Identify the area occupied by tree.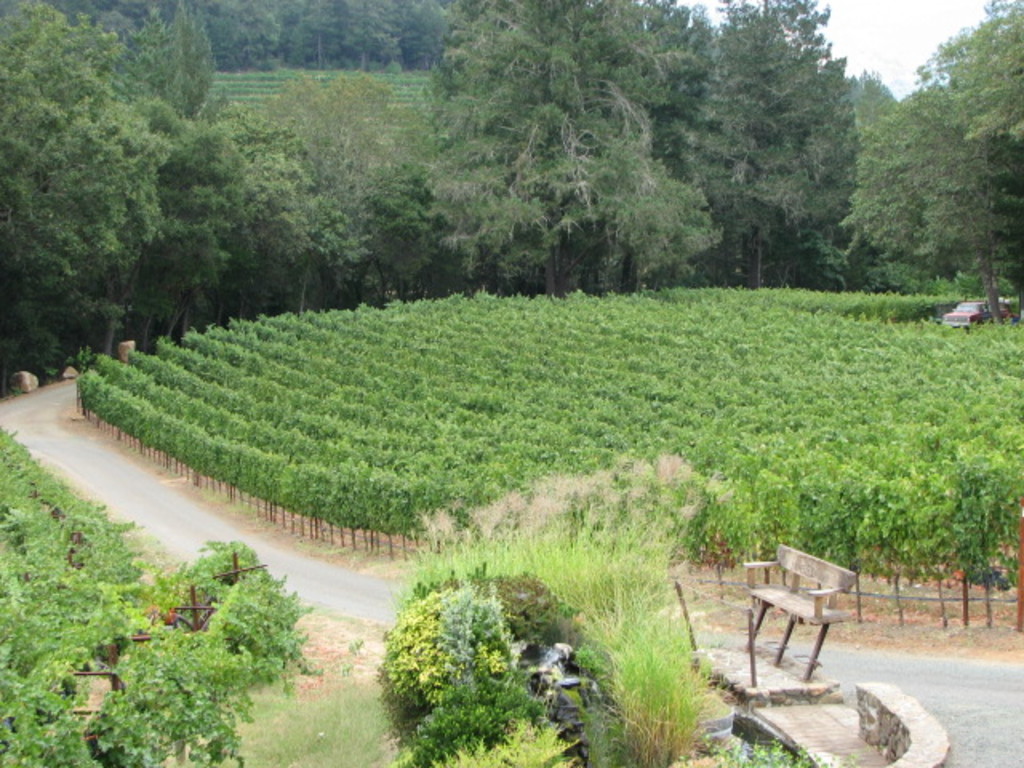
Area: 248/67/379/248.
